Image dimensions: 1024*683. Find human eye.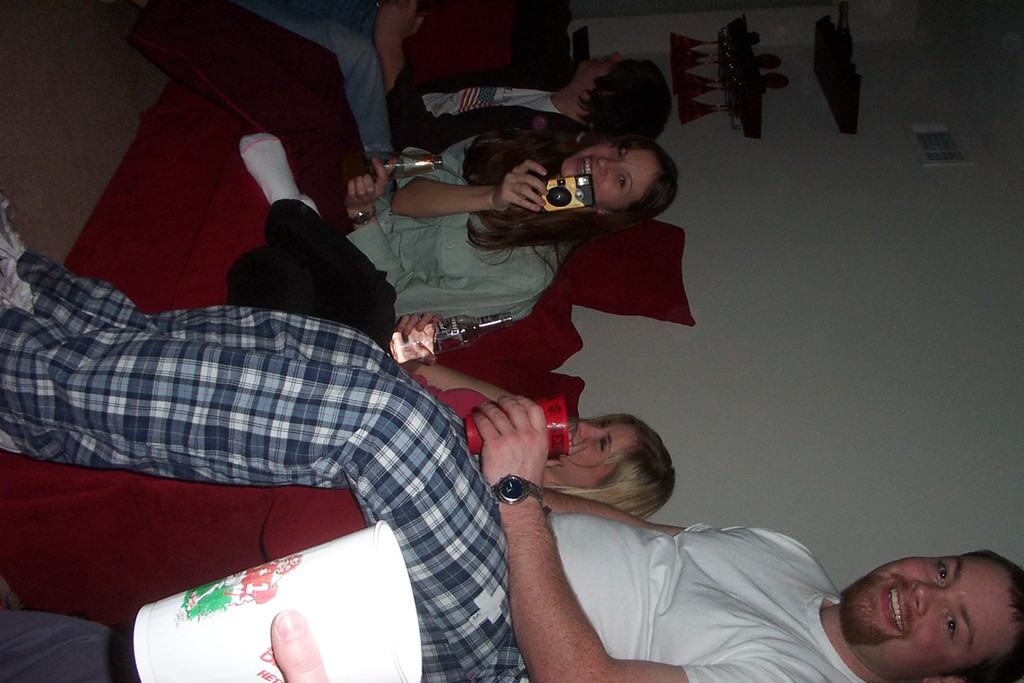
left=614, top=146, right=623, bottom=160.
